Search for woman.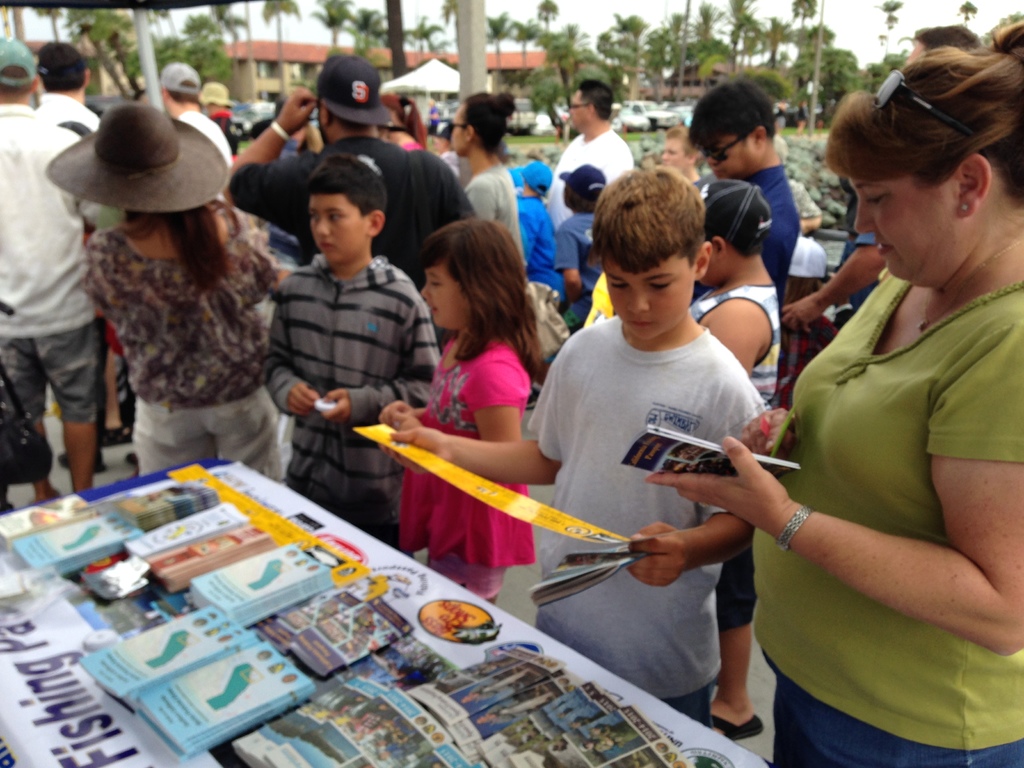
Found at BBox(734, 19, 1023, 767).
